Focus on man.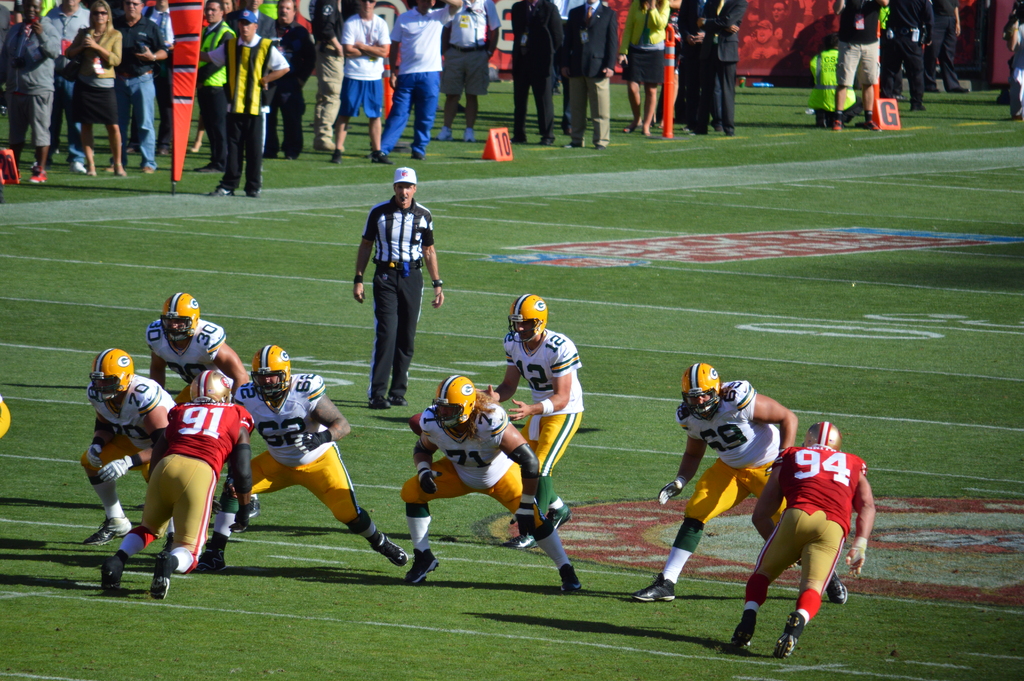
Focused at 140, 286, 244, 409.
